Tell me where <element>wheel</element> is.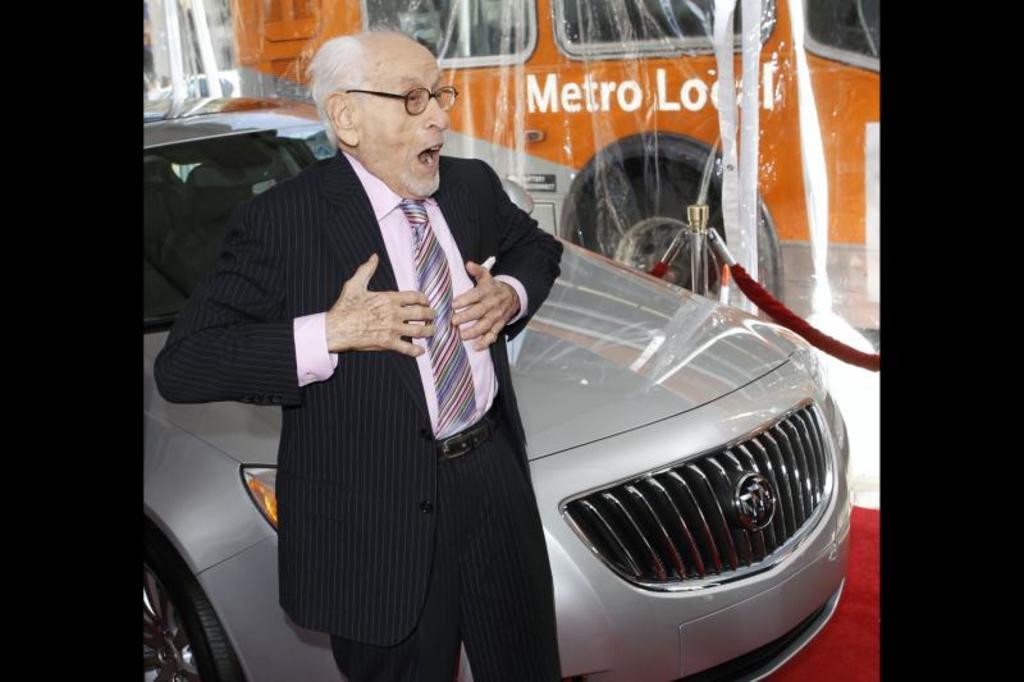
<element>wheel</element> is at (145,527,250,681).
